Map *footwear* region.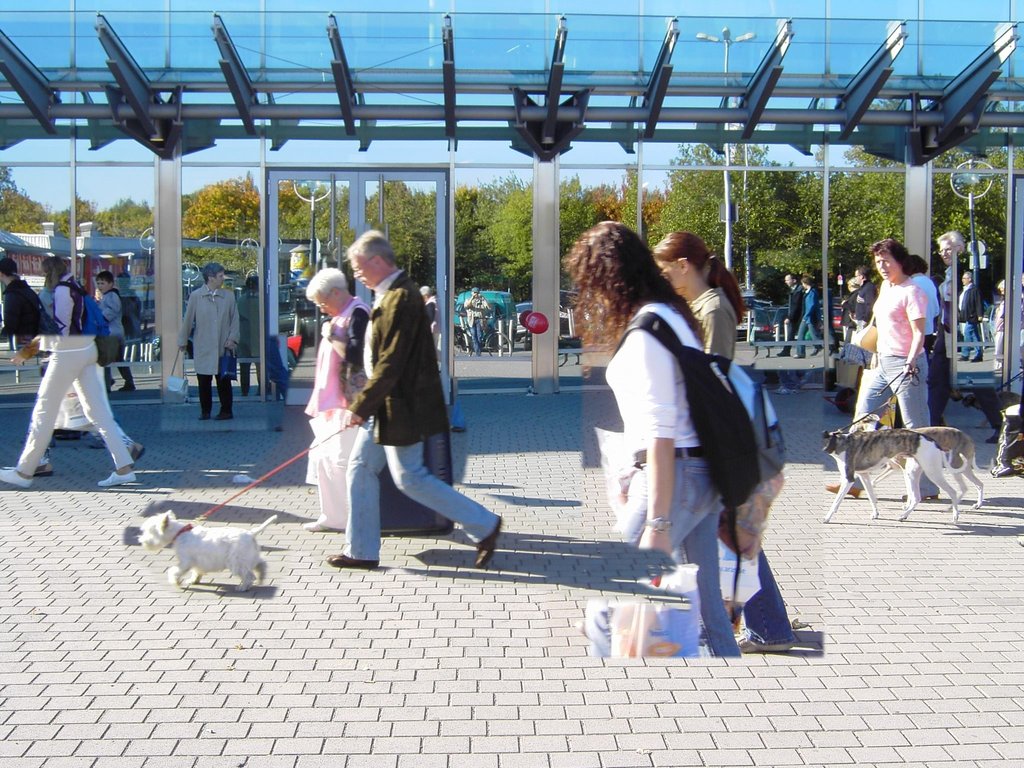
Mapped to x1=474 y1=502 x2=497 y2=572.
